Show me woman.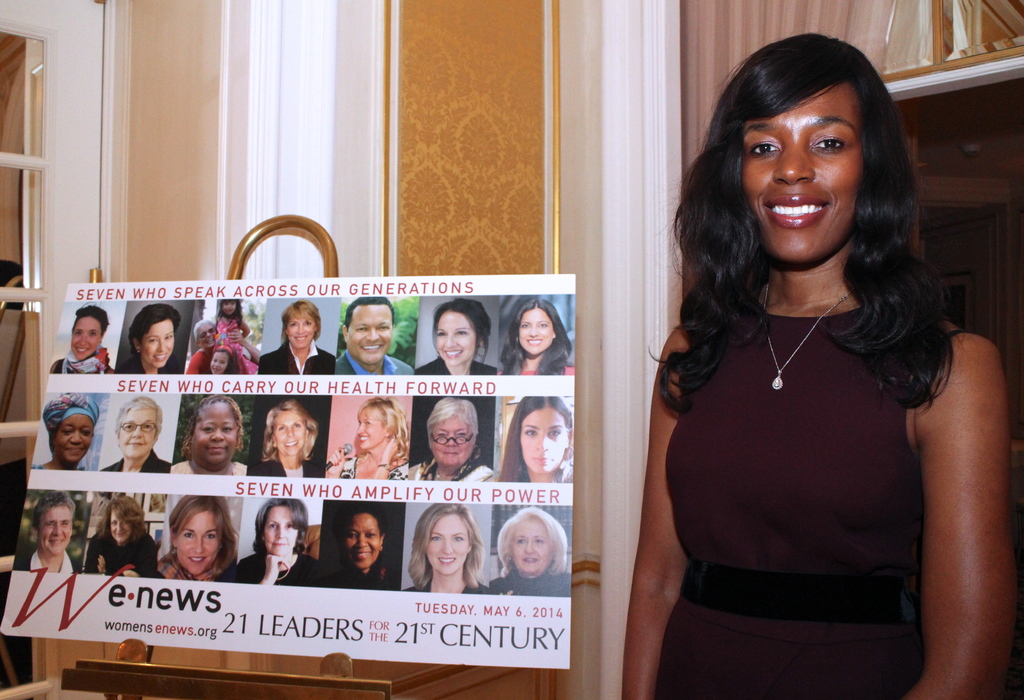
woman is here: (x1=164, y1=497, x2=236, y2=578).
